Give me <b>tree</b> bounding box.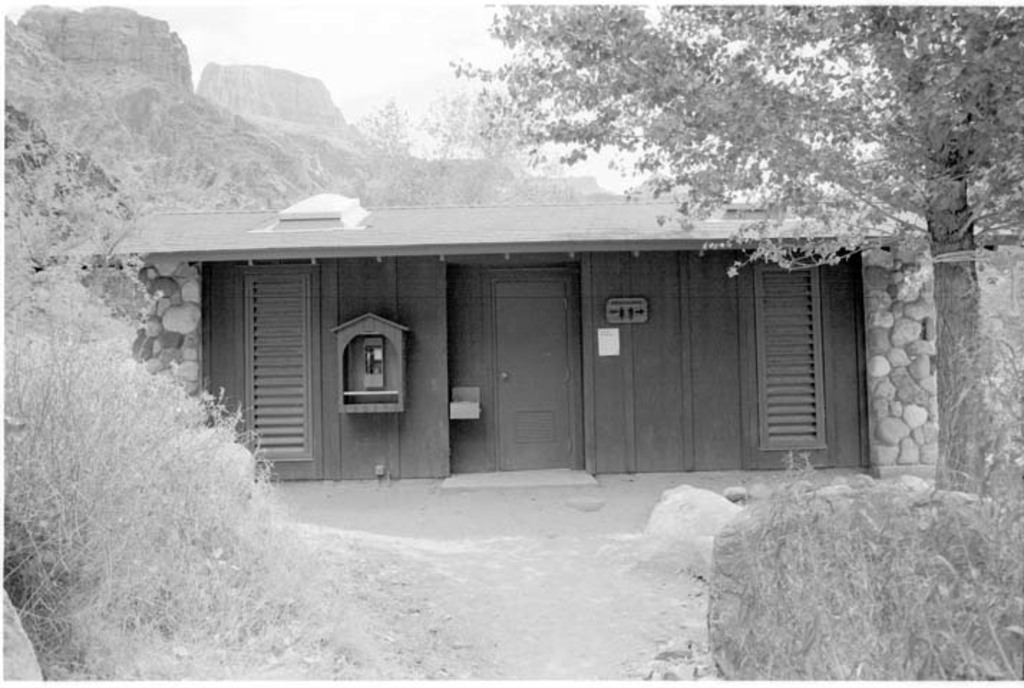
(left=338, top=89, right=417, bottom=204).
